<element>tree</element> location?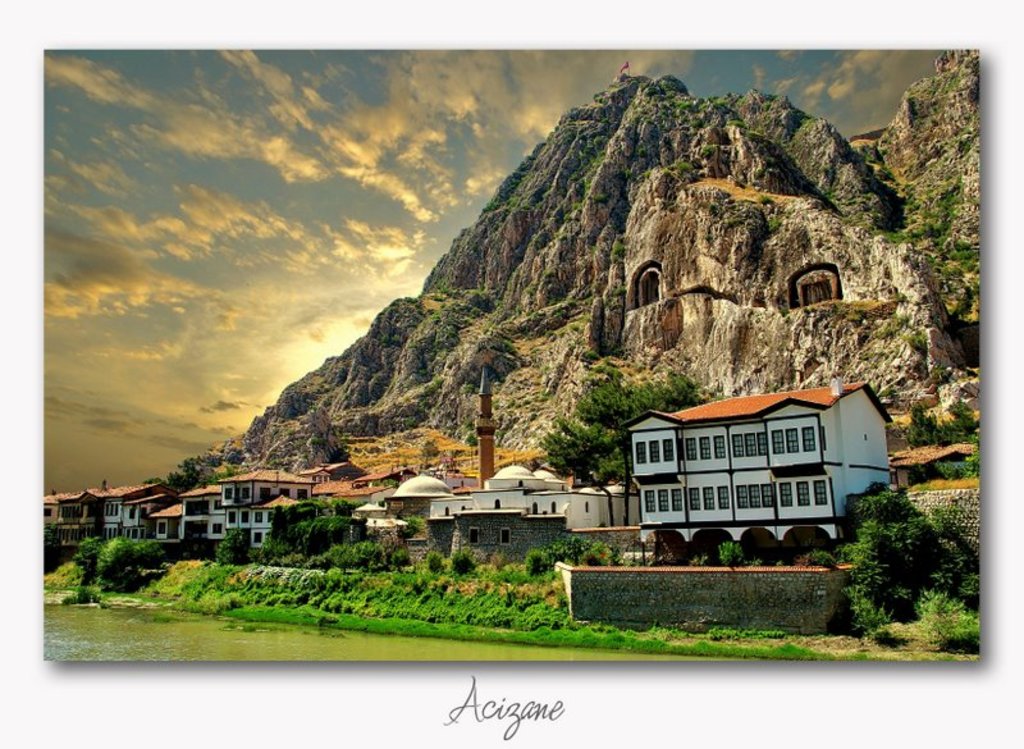
<region>212, 530, 248, 566</region>
